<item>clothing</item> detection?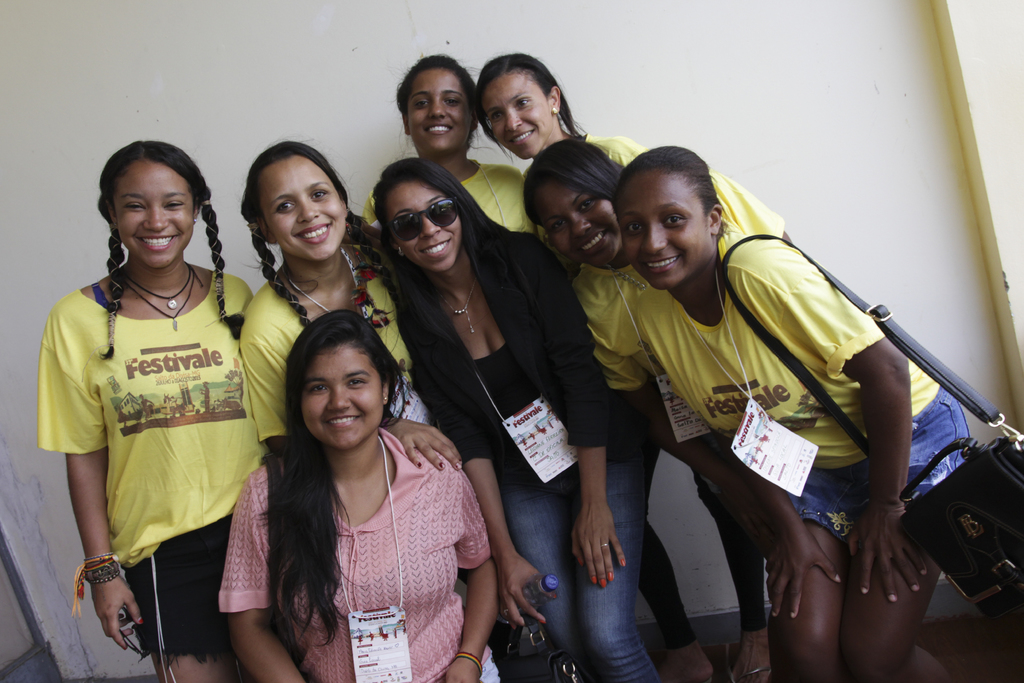
crop(32, 274, 241, 672)
